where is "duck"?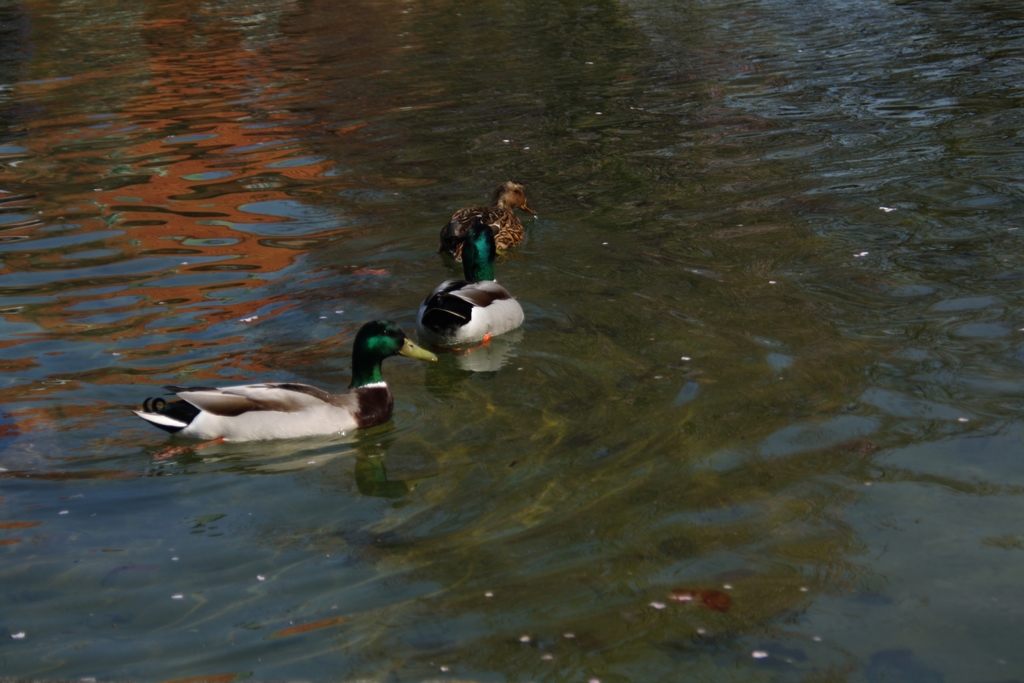
rect(413, 211, 528, 350).
